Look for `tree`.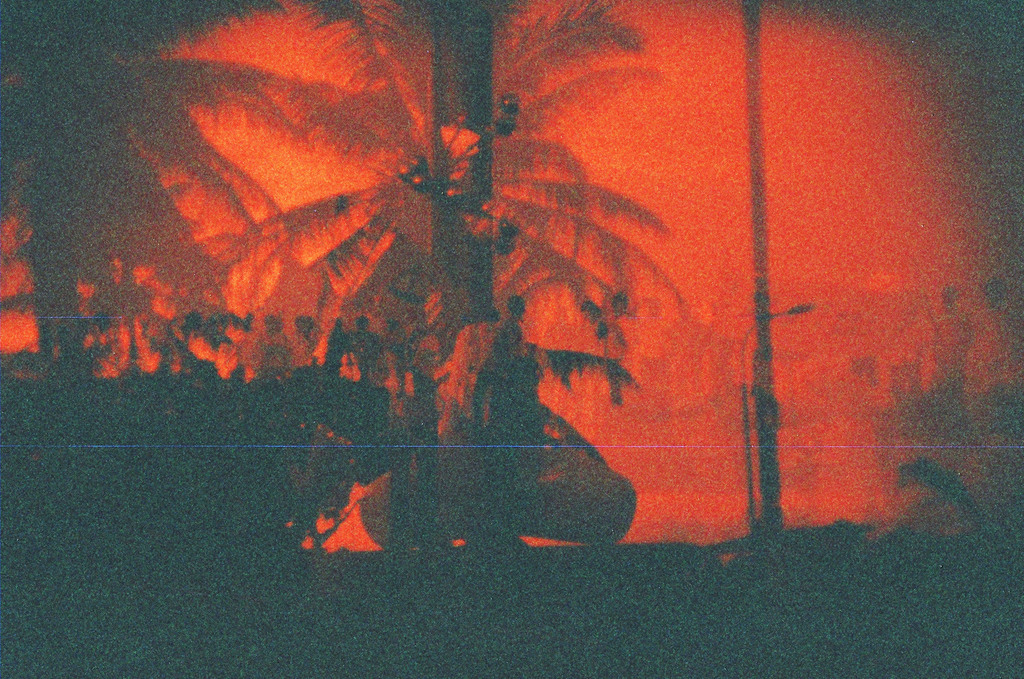
Found: region(0, 0, 307, 367).
